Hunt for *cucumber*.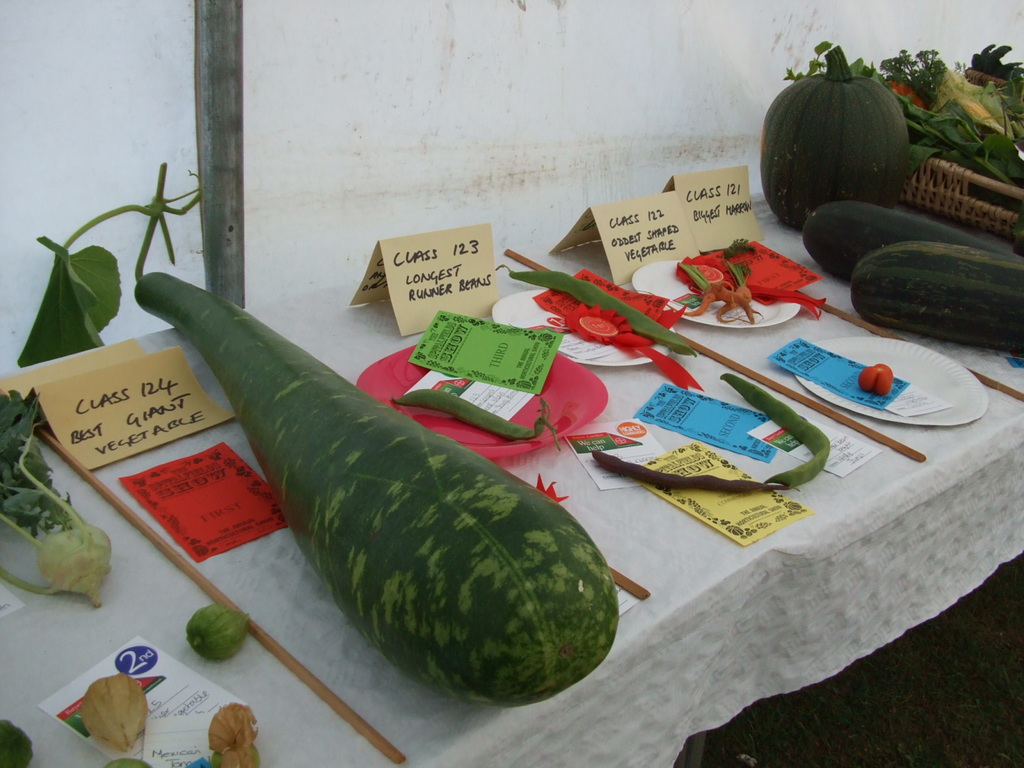
Hunted down at rect(803, 197, 1023, 278).
